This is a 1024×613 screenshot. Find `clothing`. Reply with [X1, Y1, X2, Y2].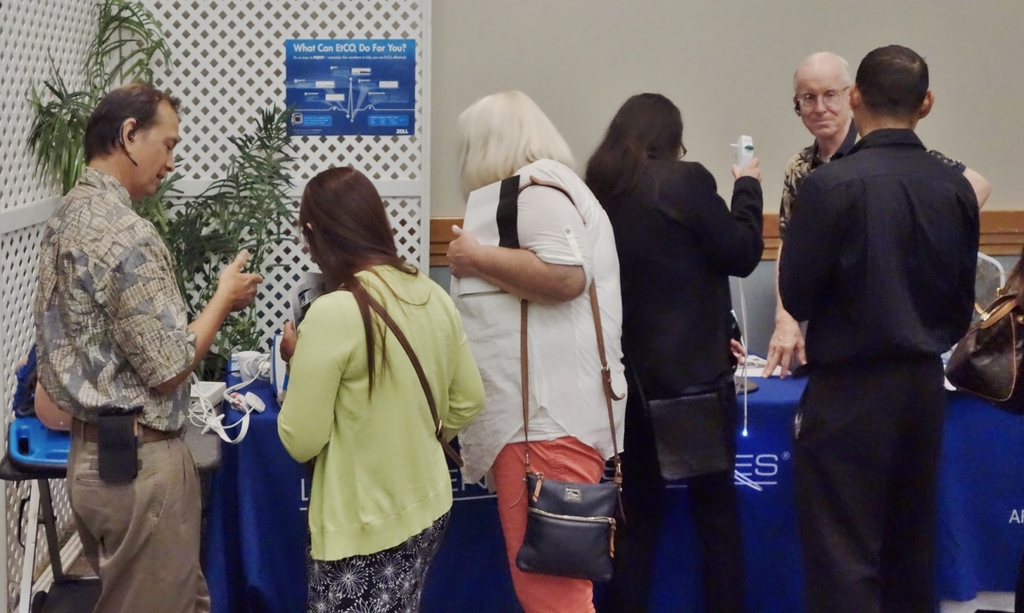
[451, 159, 626, 485].
